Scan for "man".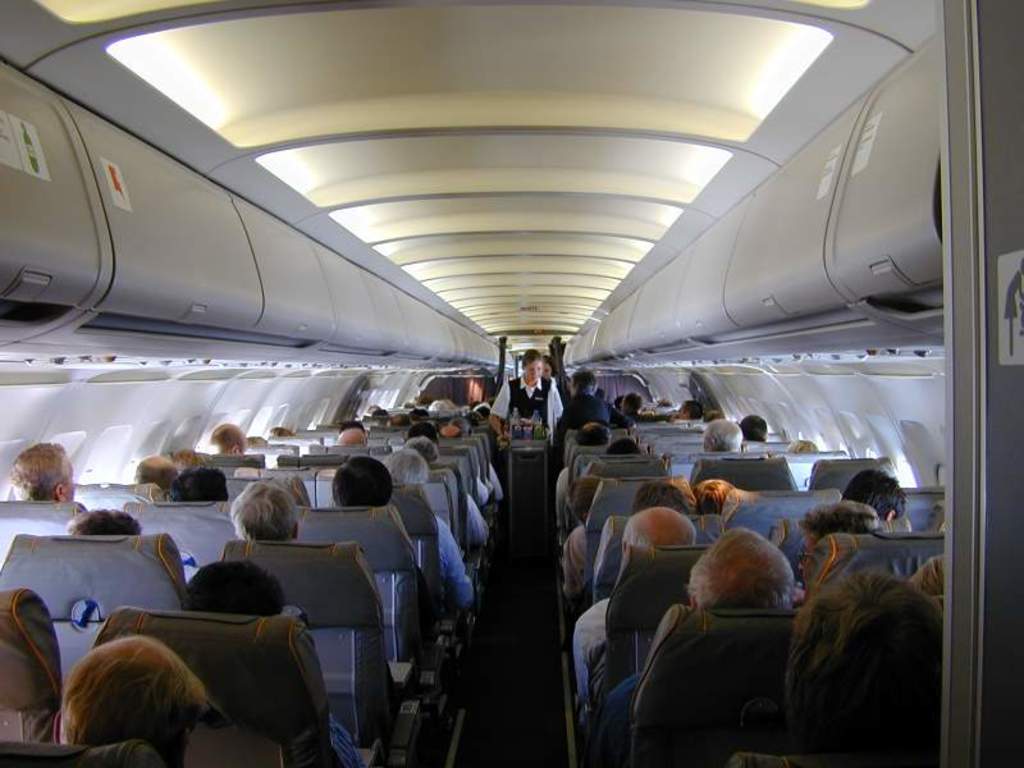
Scan result: {"left": 712, "top": 475, "right": 736, "bottom": 521}.
